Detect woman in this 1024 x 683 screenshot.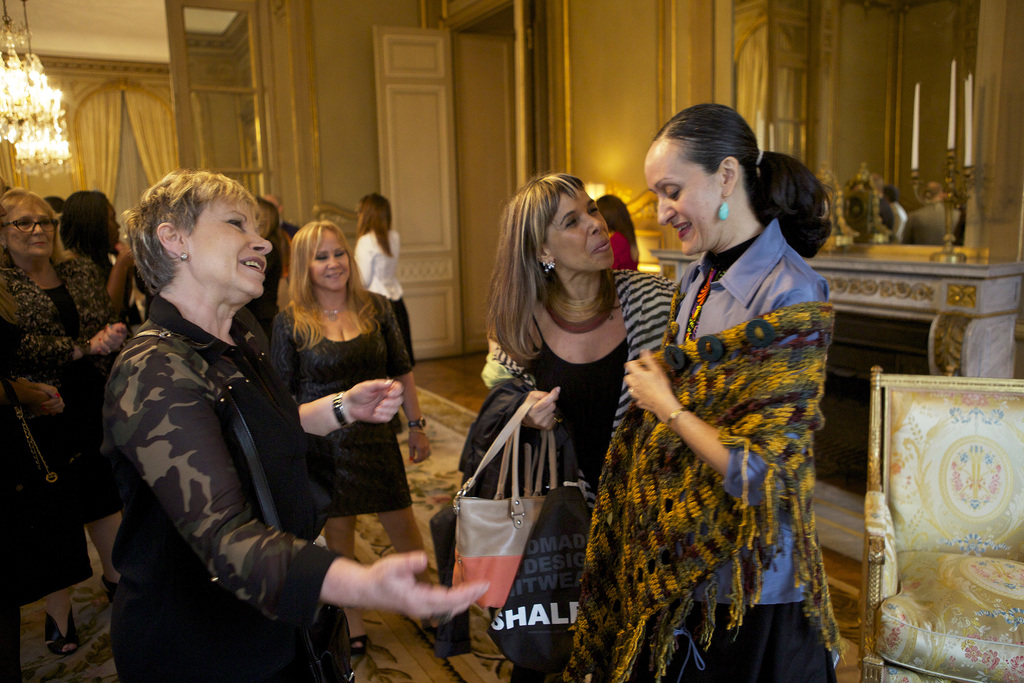
Detection: detection(66, 176, 153, 342).
